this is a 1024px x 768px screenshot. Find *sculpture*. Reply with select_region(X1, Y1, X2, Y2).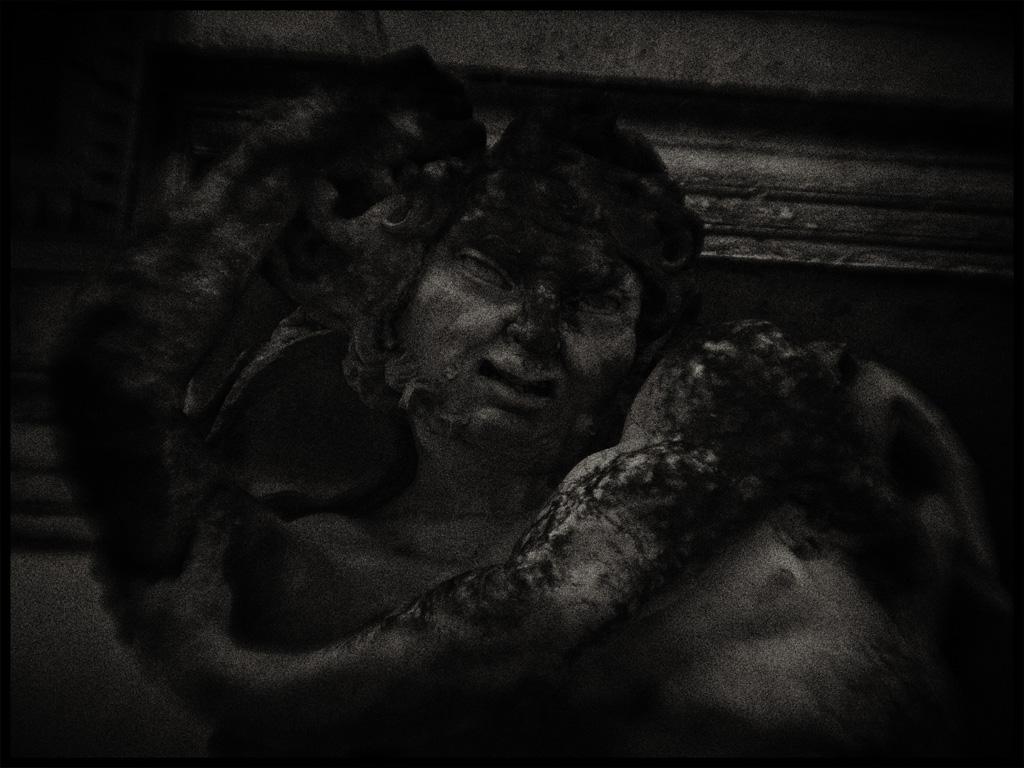
select_region(69, 50, 1023, 767).
